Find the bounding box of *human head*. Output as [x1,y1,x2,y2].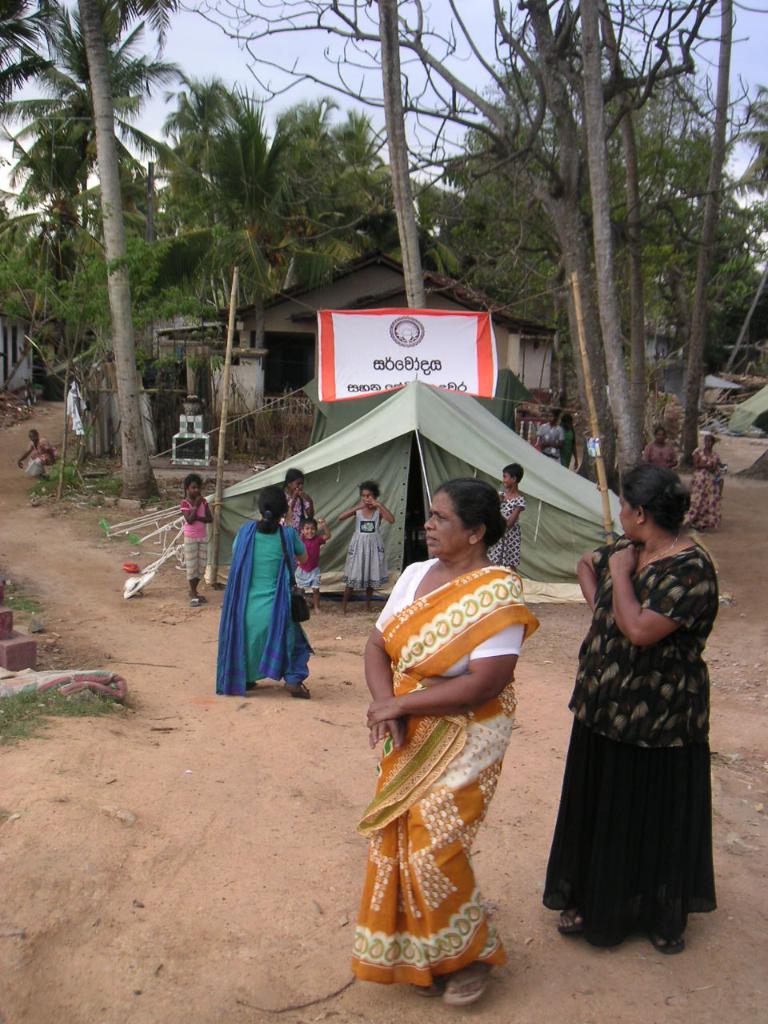
[544,408,557,430].
